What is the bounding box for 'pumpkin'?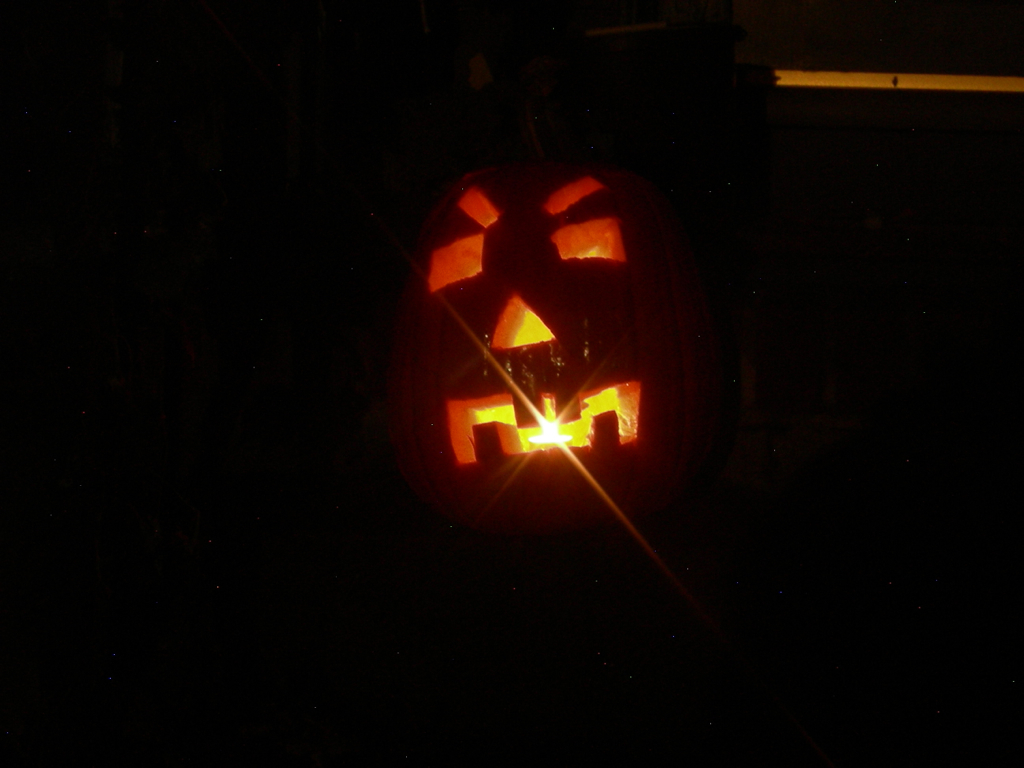
(x1=382, y1=123, x2=722, y2=583).
